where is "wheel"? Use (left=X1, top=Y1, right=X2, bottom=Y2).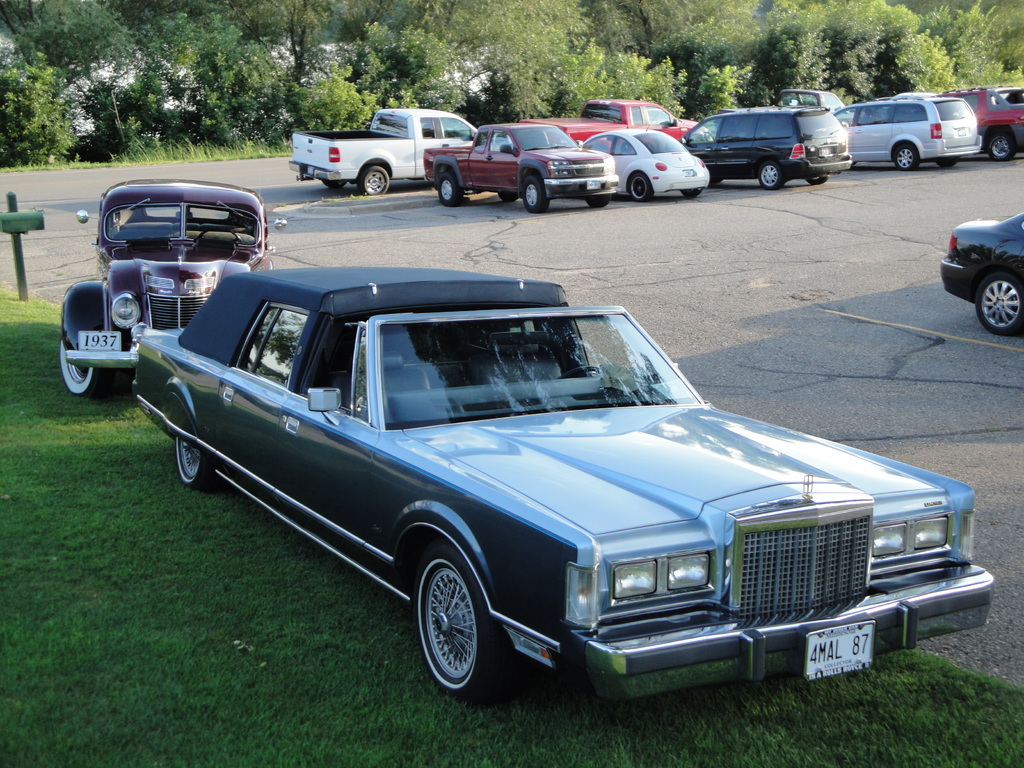
(left=894, top=143, right=918, bottom=171).
